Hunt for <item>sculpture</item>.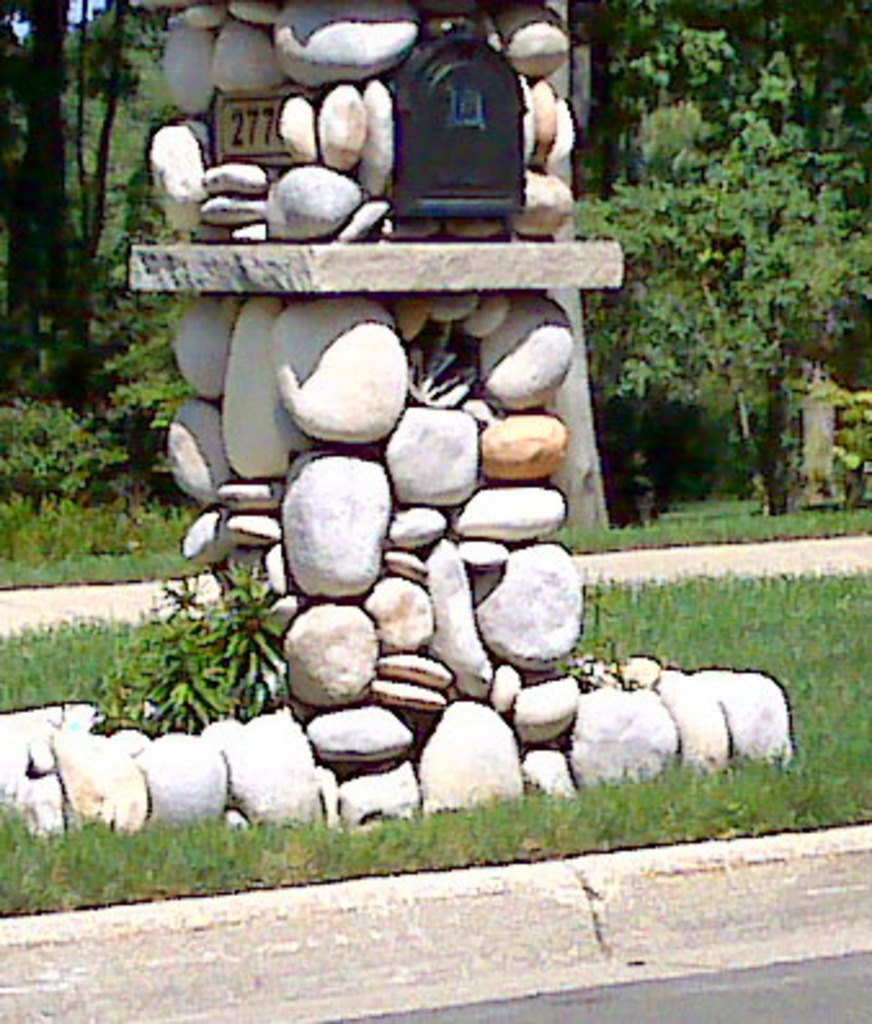
Hunted down at <box>126,0,624,740</box>.
